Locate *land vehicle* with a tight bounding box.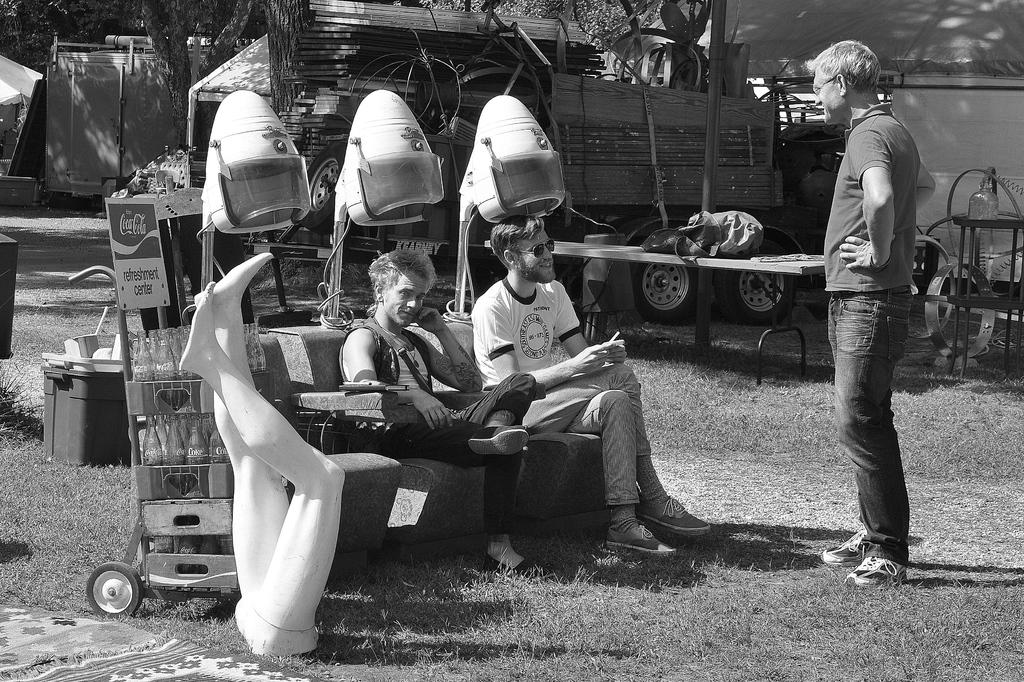
detection(301, 71, 849, 320).
